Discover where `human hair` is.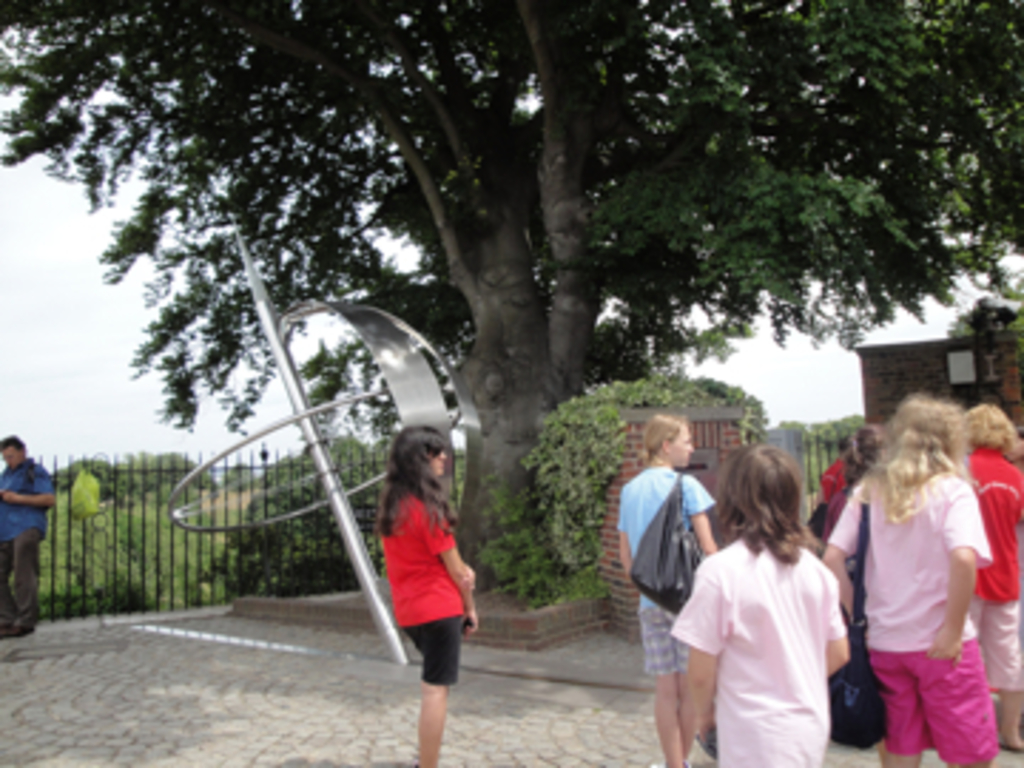
Discovered at bbox=[629, 407, 691, 464].
